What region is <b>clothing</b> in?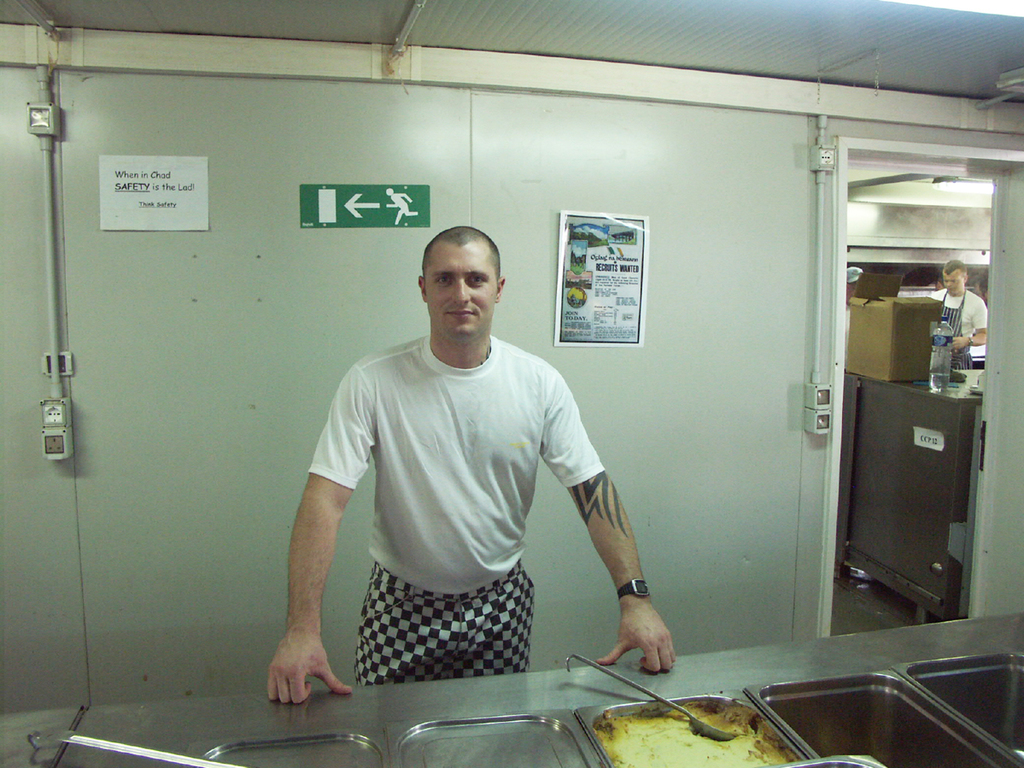
Rect(295, 316, 626, 693).
